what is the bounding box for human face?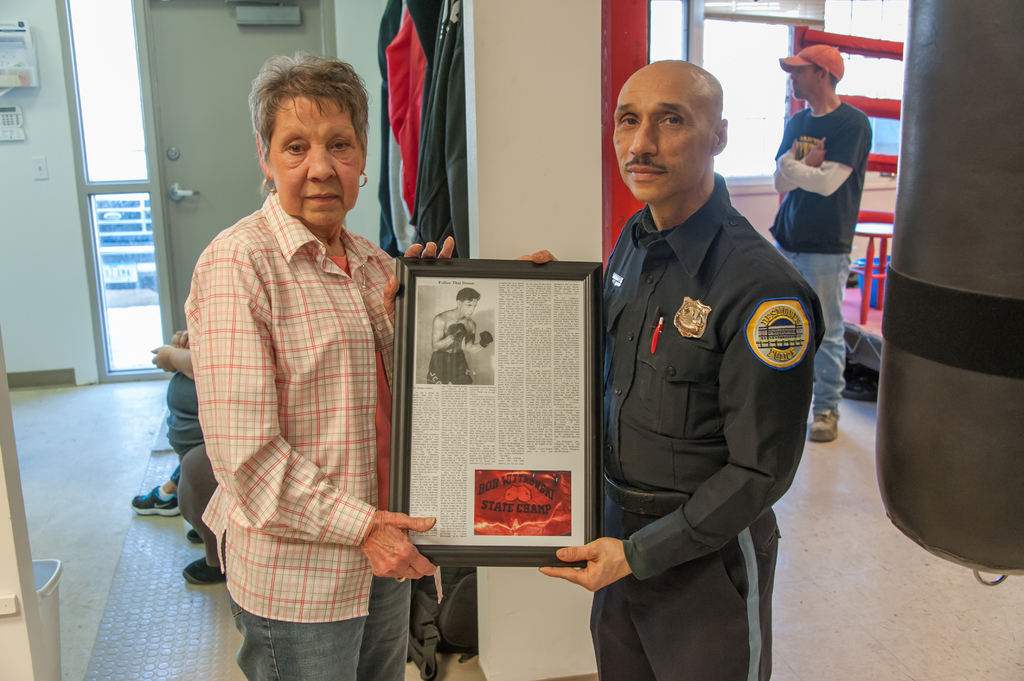
x1=264 y1=99 x2=360 y2=225.
